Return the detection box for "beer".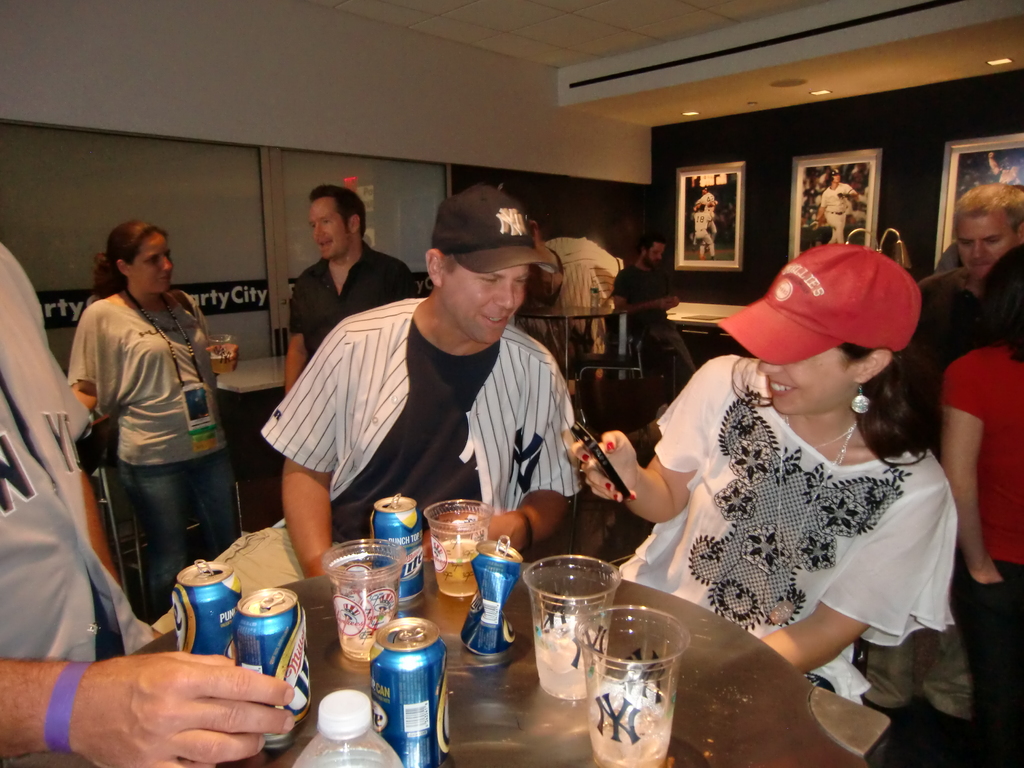
bbox=(371, 493, 427, 602).
